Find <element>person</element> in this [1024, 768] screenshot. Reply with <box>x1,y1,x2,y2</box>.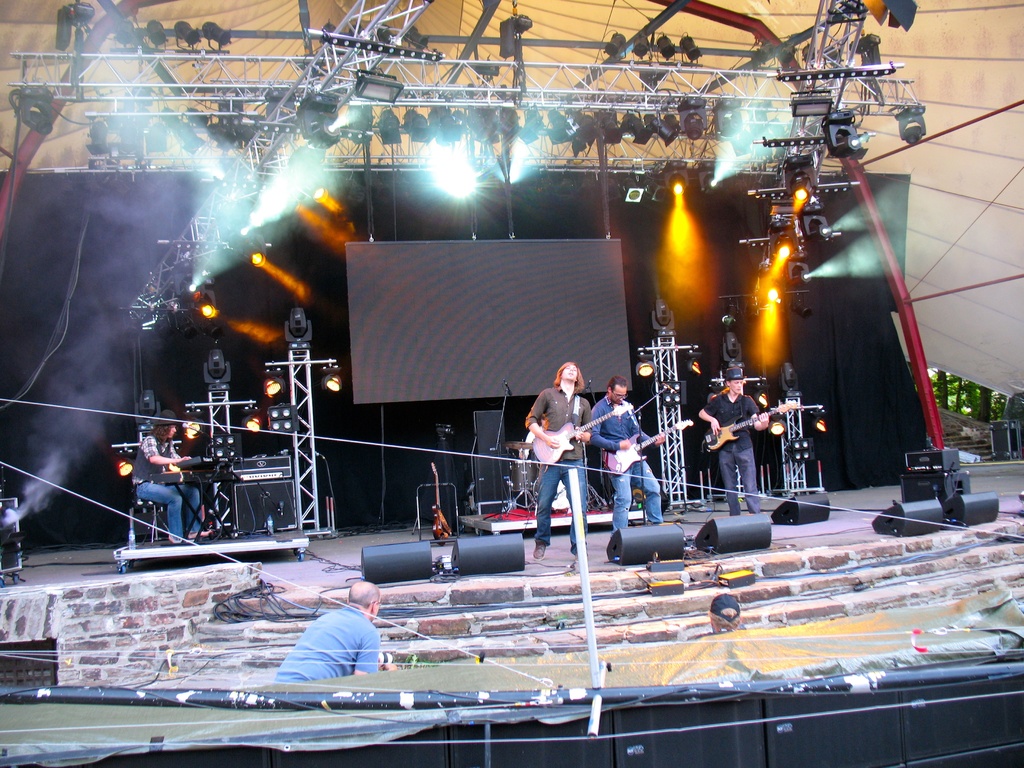
<box>131,410,205,552</box>.
